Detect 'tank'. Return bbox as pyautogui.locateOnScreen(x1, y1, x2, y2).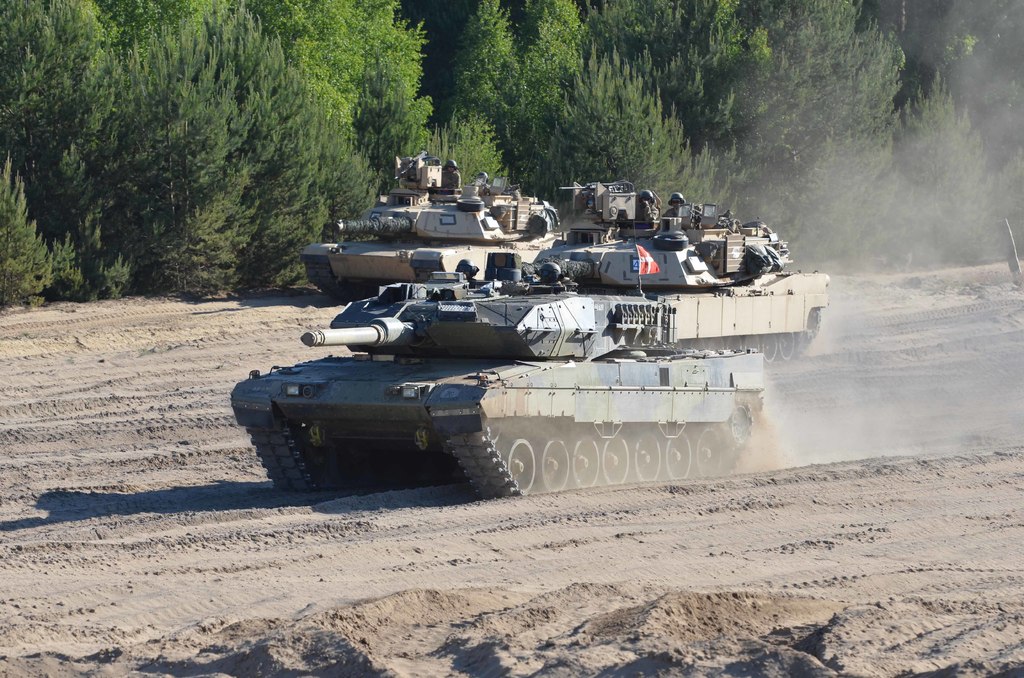
pyautogui.locateOnScreen(229, 255, 766, 498).
